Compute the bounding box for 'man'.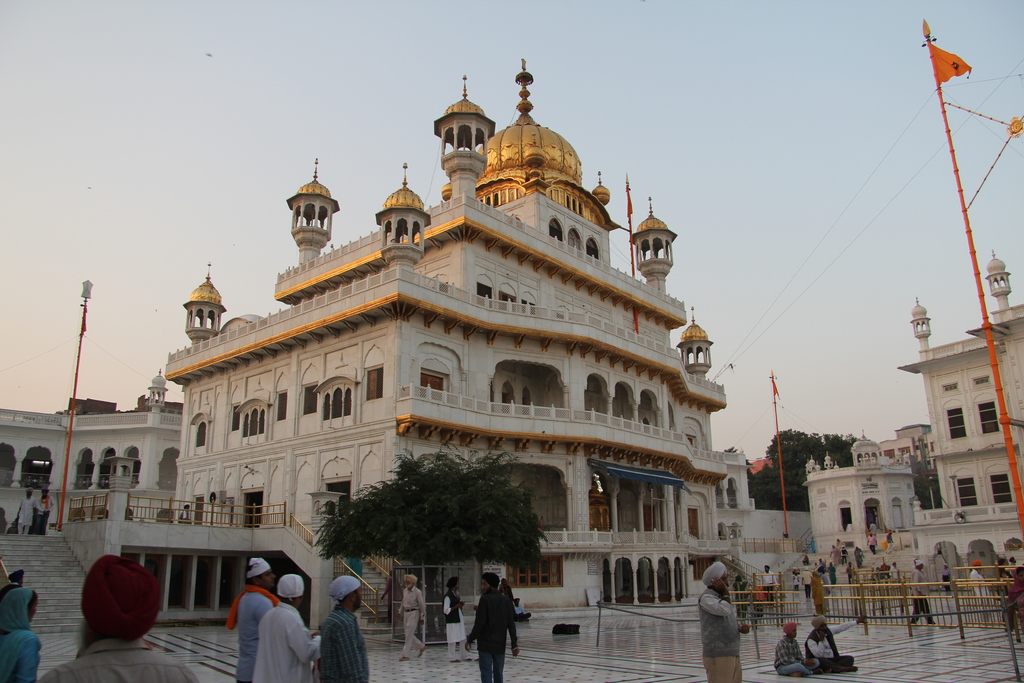
box=[37, 554, 197, 682].
